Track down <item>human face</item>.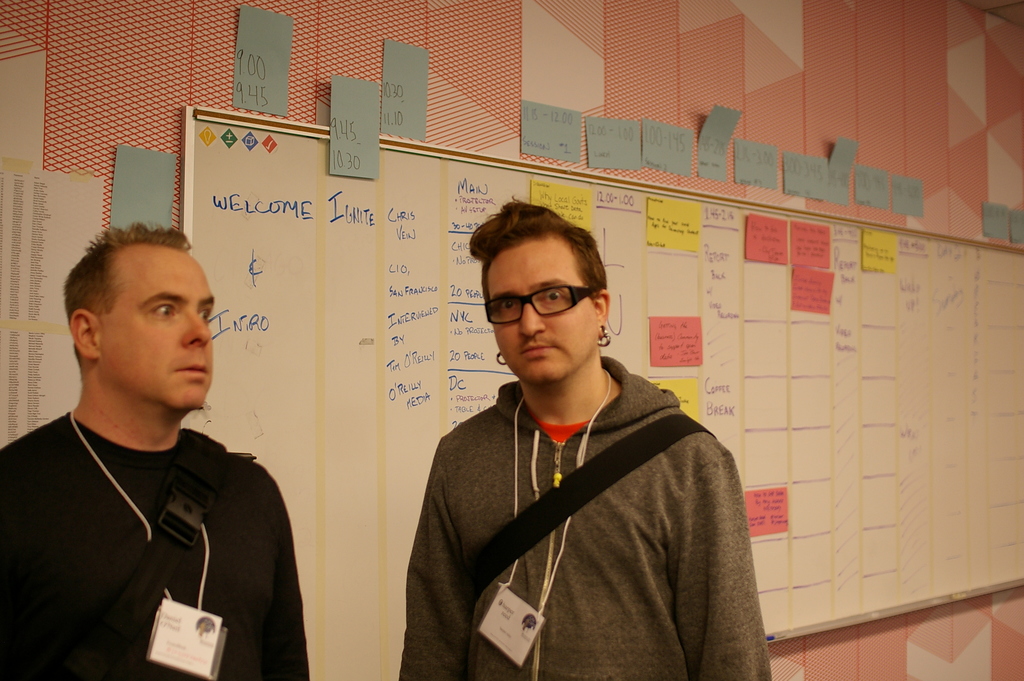
Tracked to bbox=[94, 244, 214, 411].
